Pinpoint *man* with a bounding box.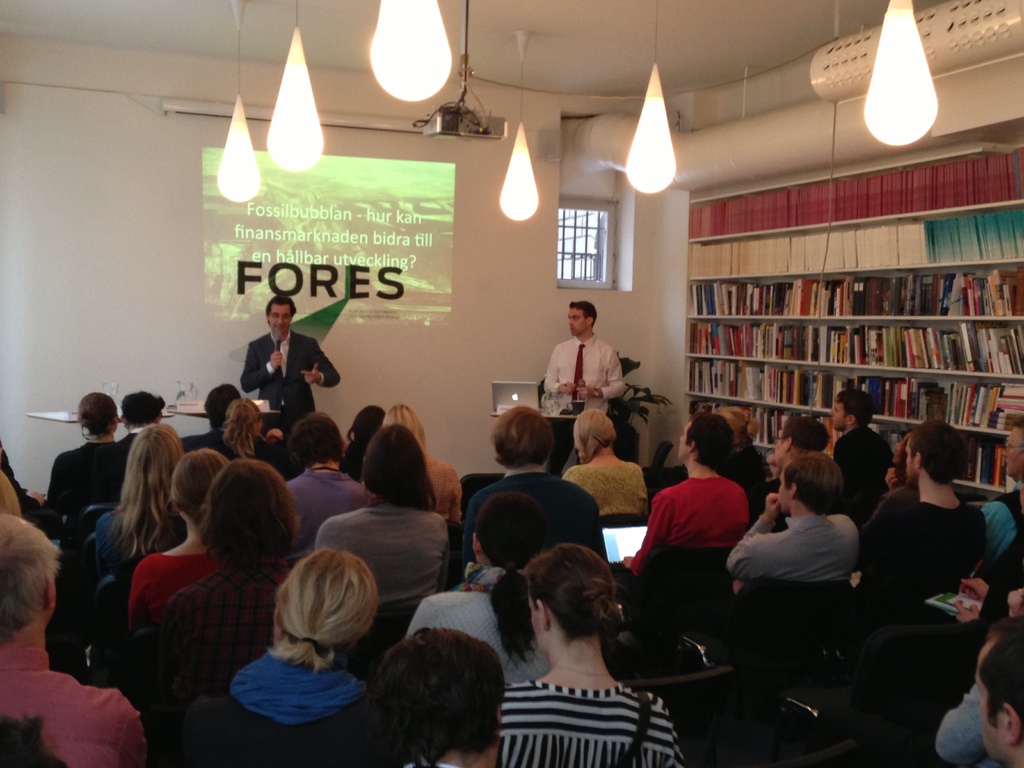
(left=758, top=415, right=826, bottom=508).
